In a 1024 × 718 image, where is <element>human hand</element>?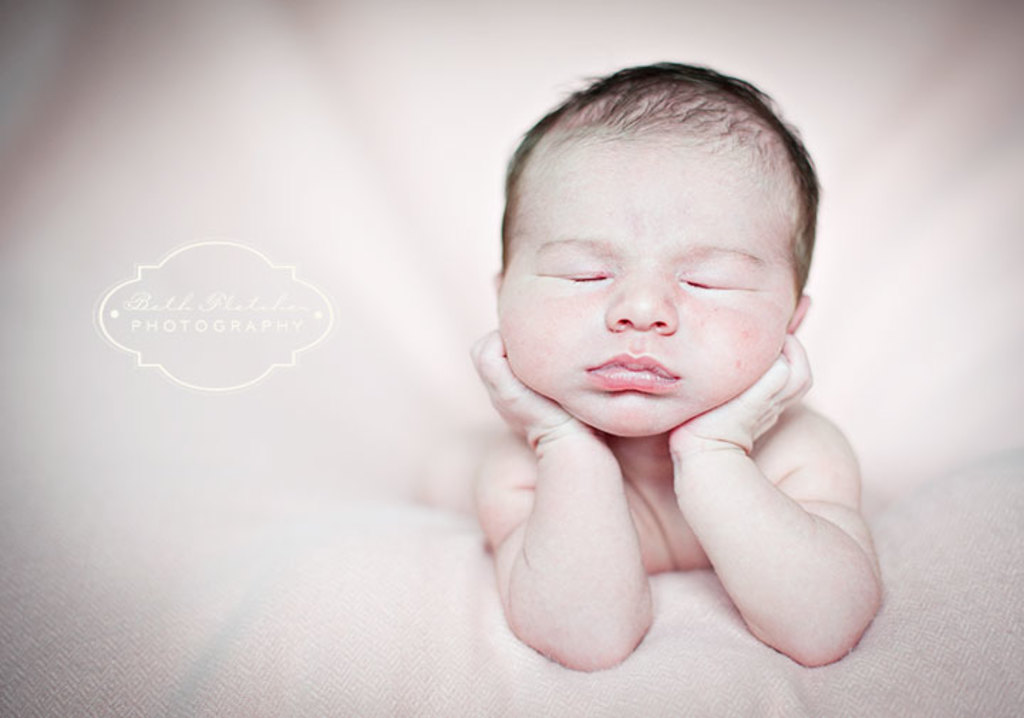
[668, 334, 816, 454].
